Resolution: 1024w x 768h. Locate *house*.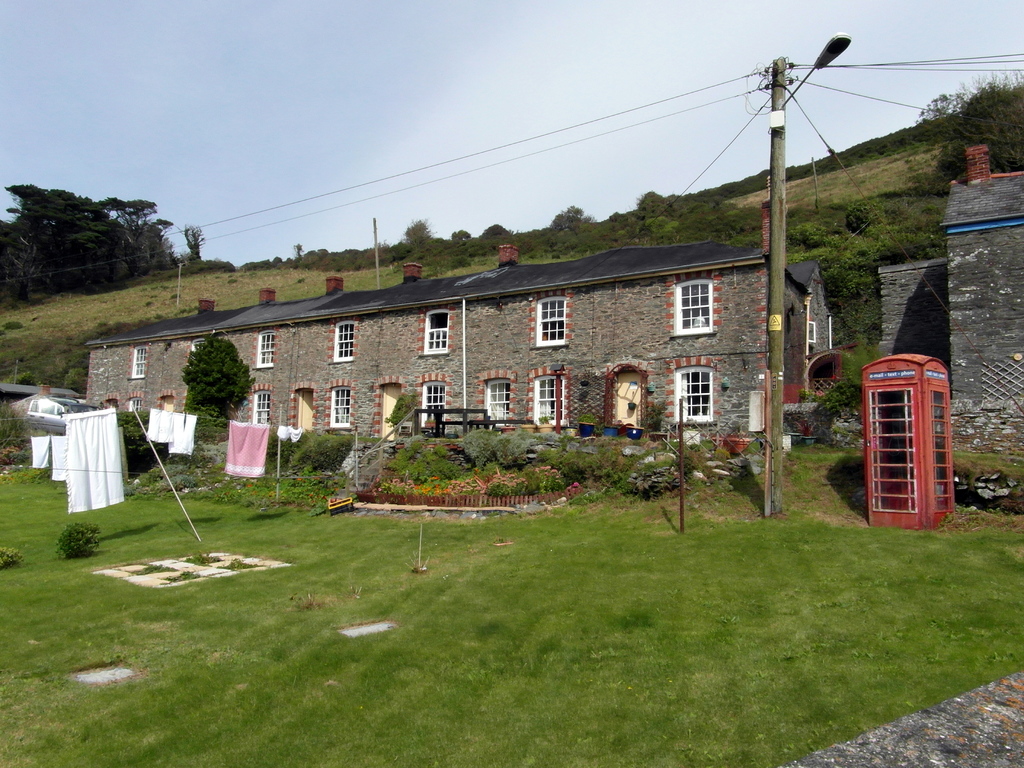
l=882, t=141, r=1023, b=467.
